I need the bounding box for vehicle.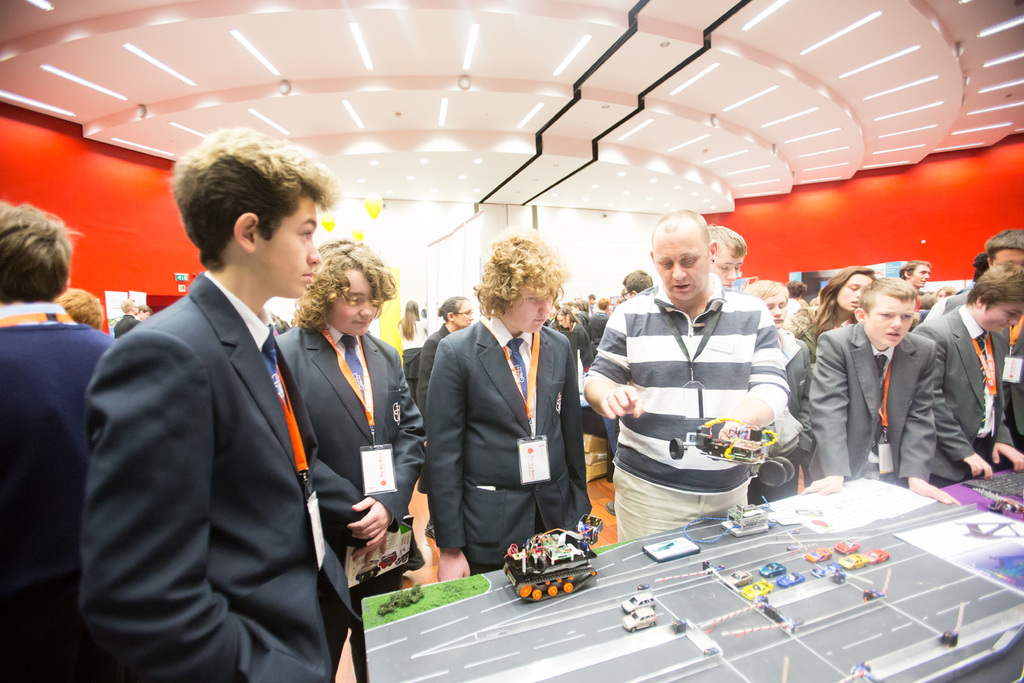
Here it is: 720:567:756:587.
